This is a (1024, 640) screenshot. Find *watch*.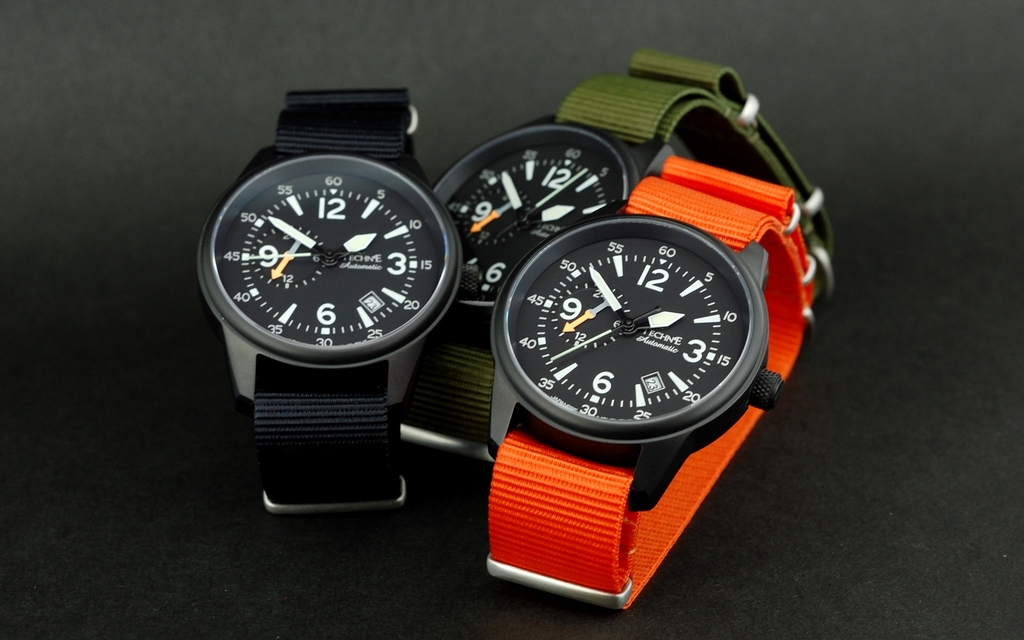
Bounding box: region(485, 156, 819, 613).
